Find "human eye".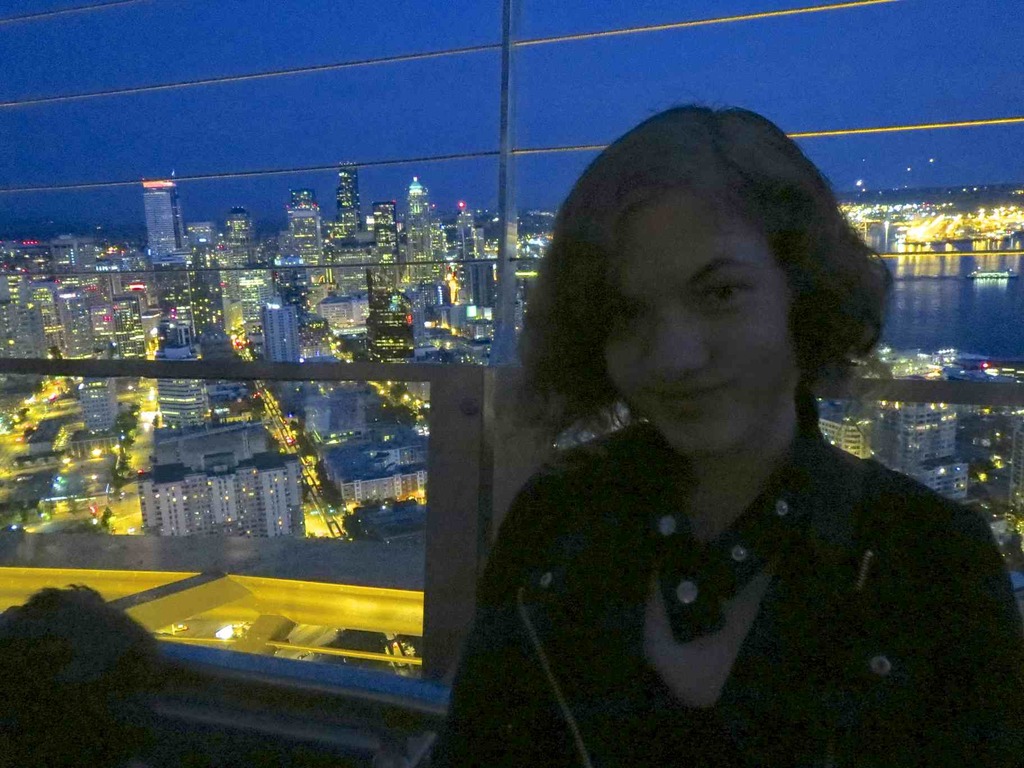
x1=696 y1=269 x2=753 y2=311.
